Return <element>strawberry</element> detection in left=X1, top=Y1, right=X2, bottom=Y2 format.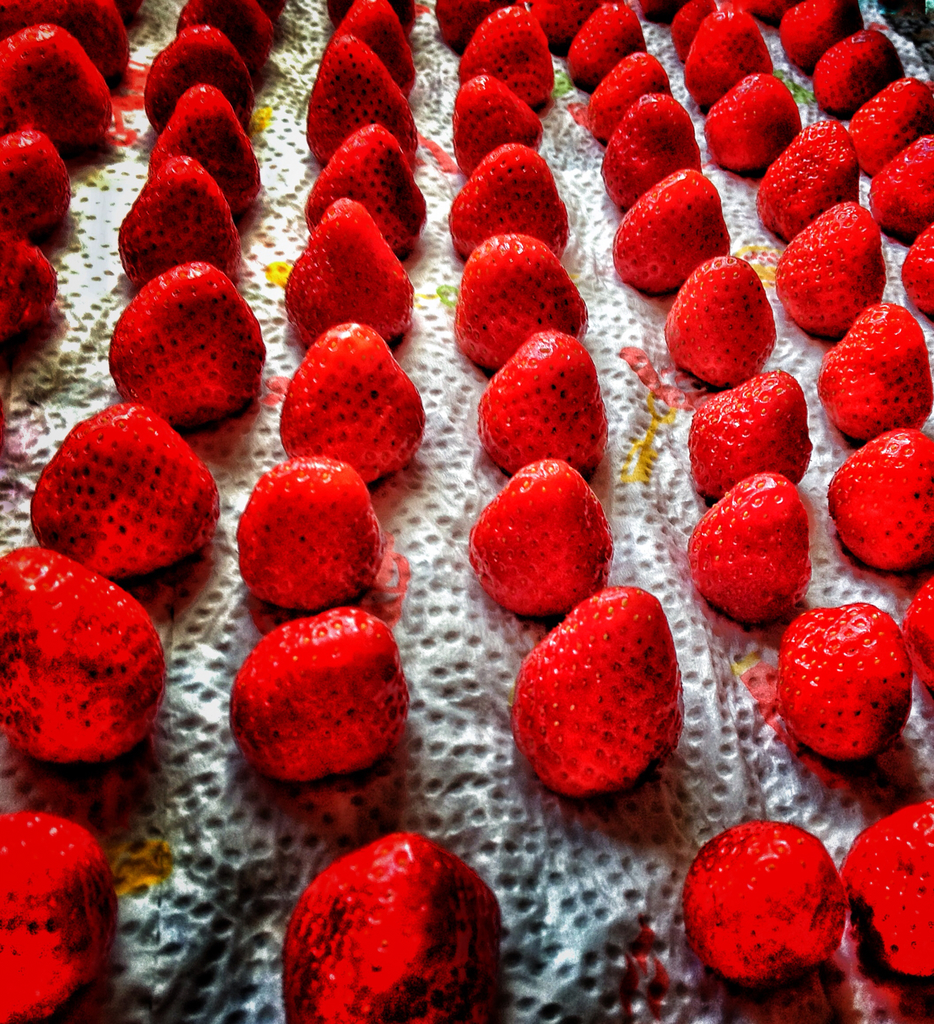
left=27, top=404, right=221, bottom=579.
